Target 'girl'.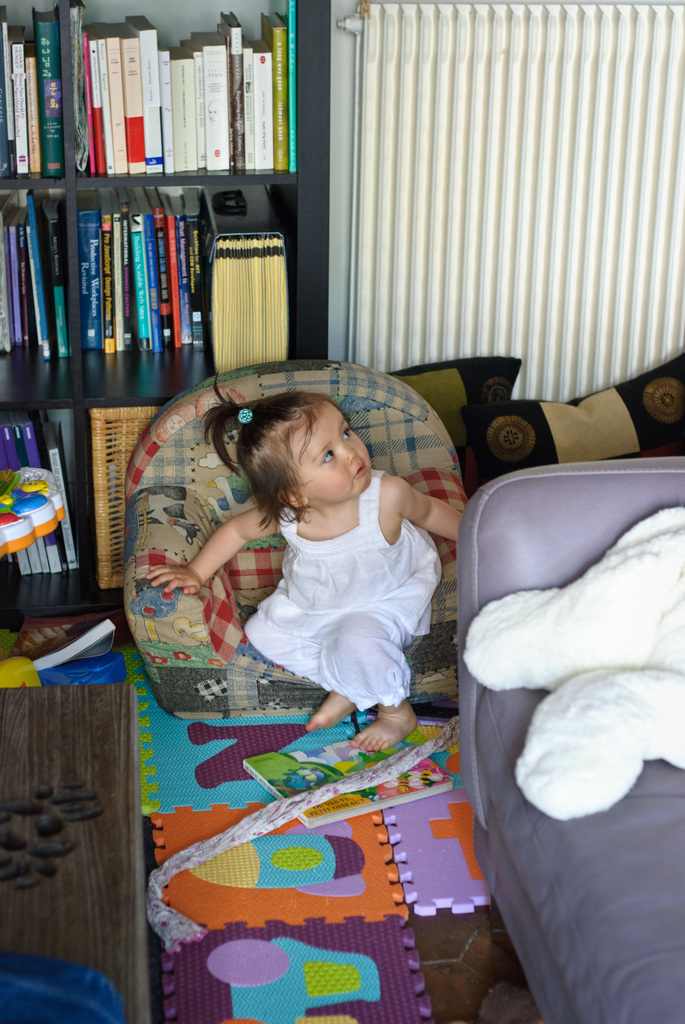
Target region: box=[136, 375, 469, 753].
